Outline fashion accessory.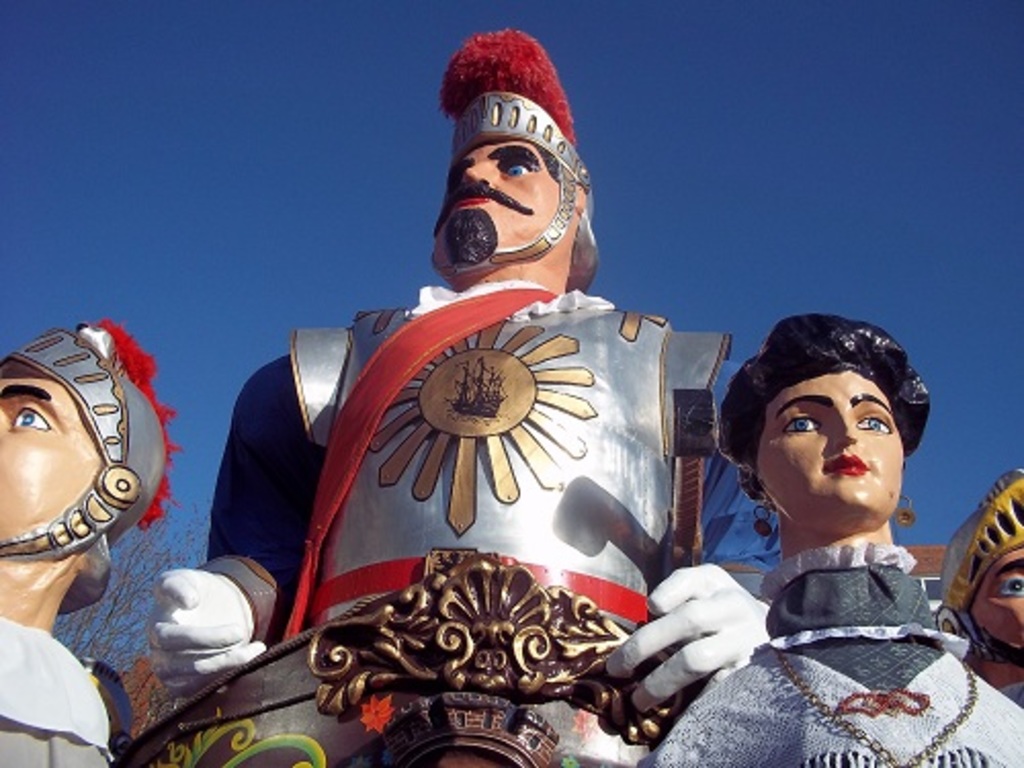
Outline: select_region(774, 651, 981, 766).
